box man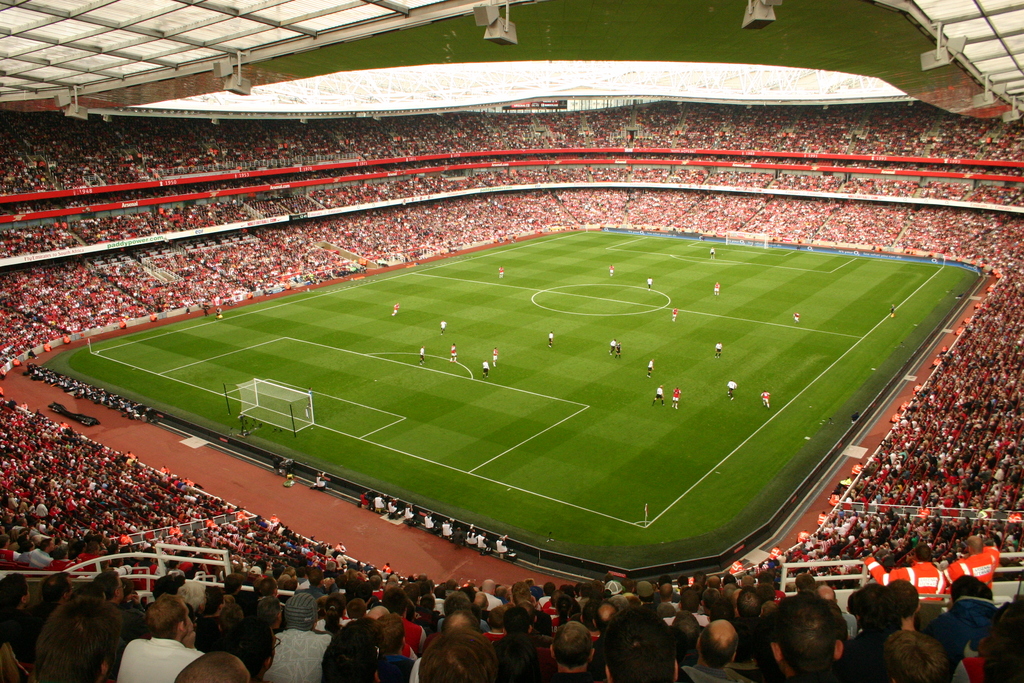
bbox(595, 601, 685, 682)
